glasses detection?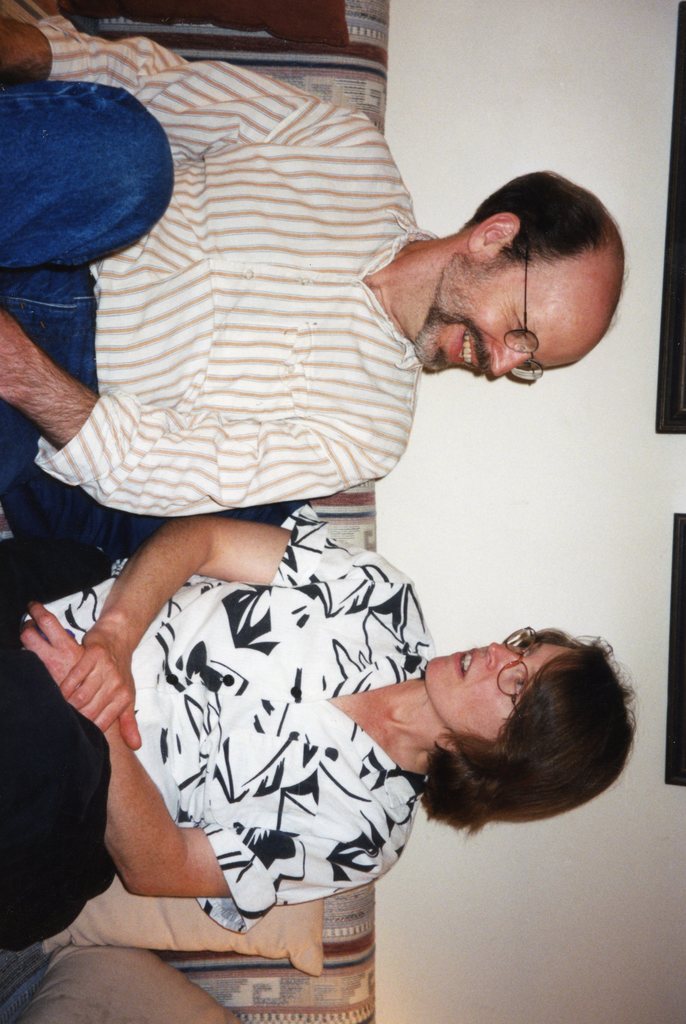
[left=497, top=244, right=547, bottom=391]
